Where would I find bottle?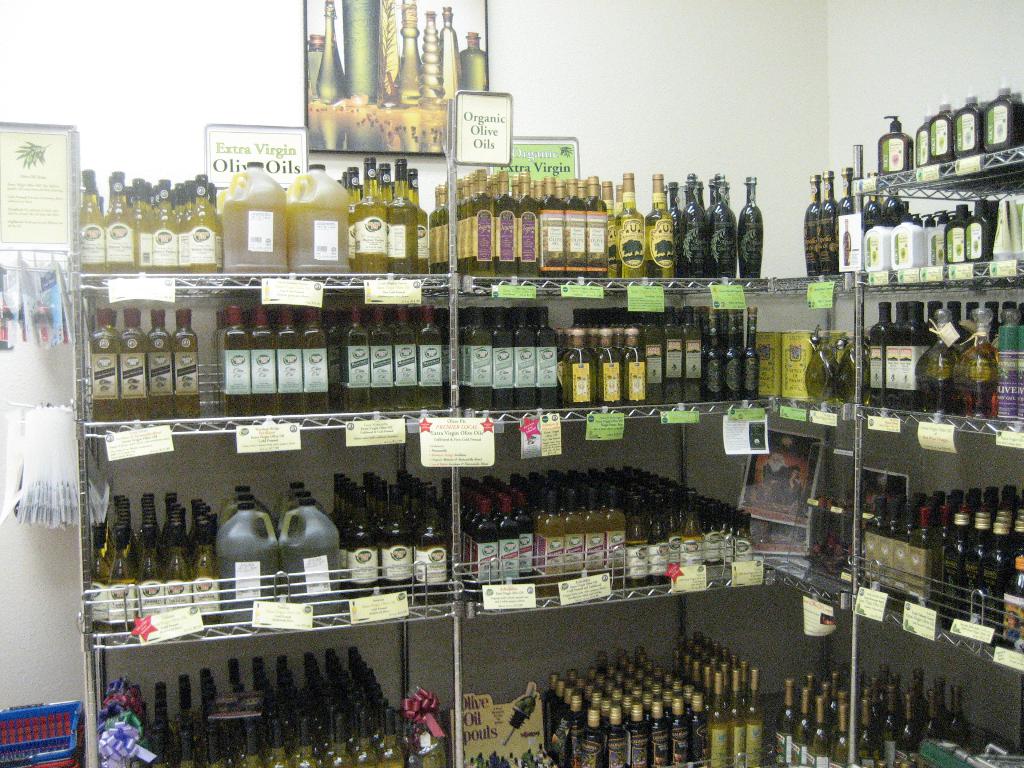
At (x1=317, y1=0, x2=347, y2=109).
